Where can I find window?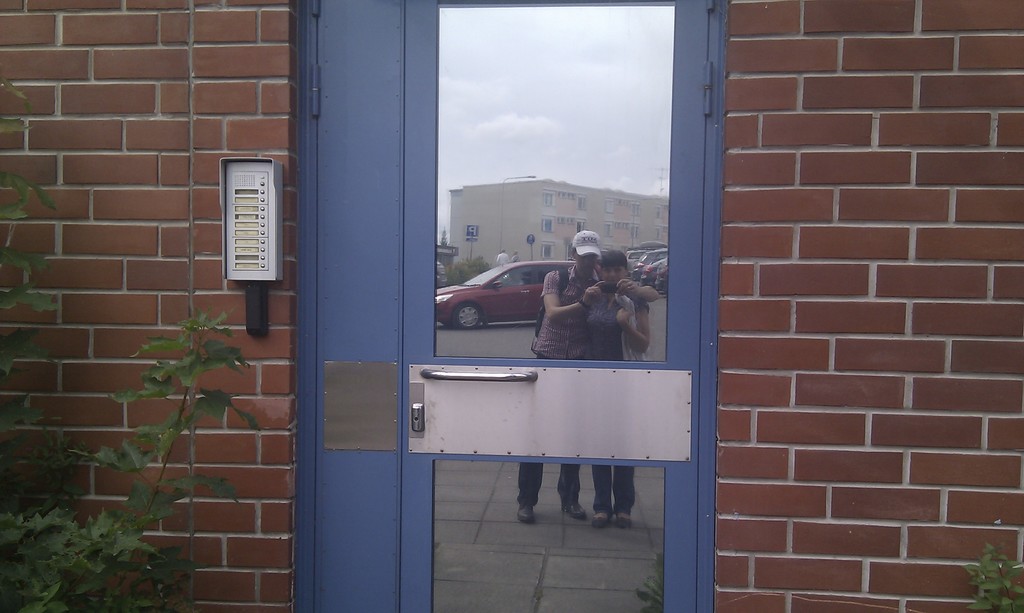
You can find it at {"left": 604, "top": 223, "right": 613, "bottom": 236}.
